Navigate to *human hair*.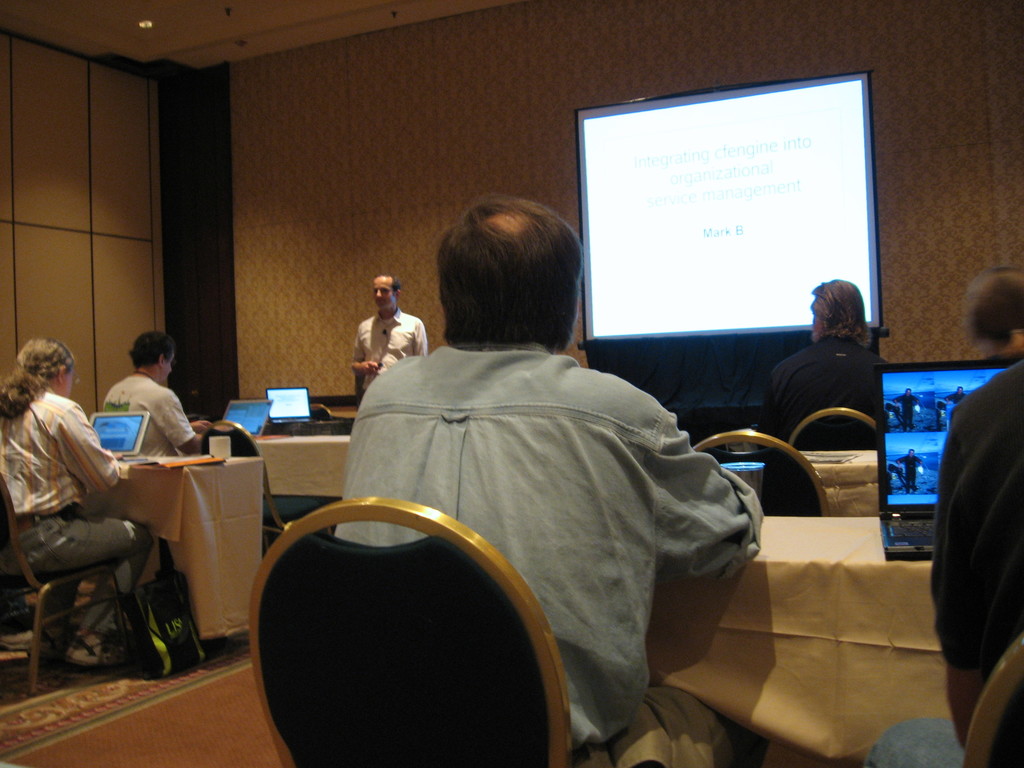
Navigation target: bbox=(128, 329, 177, 370).
